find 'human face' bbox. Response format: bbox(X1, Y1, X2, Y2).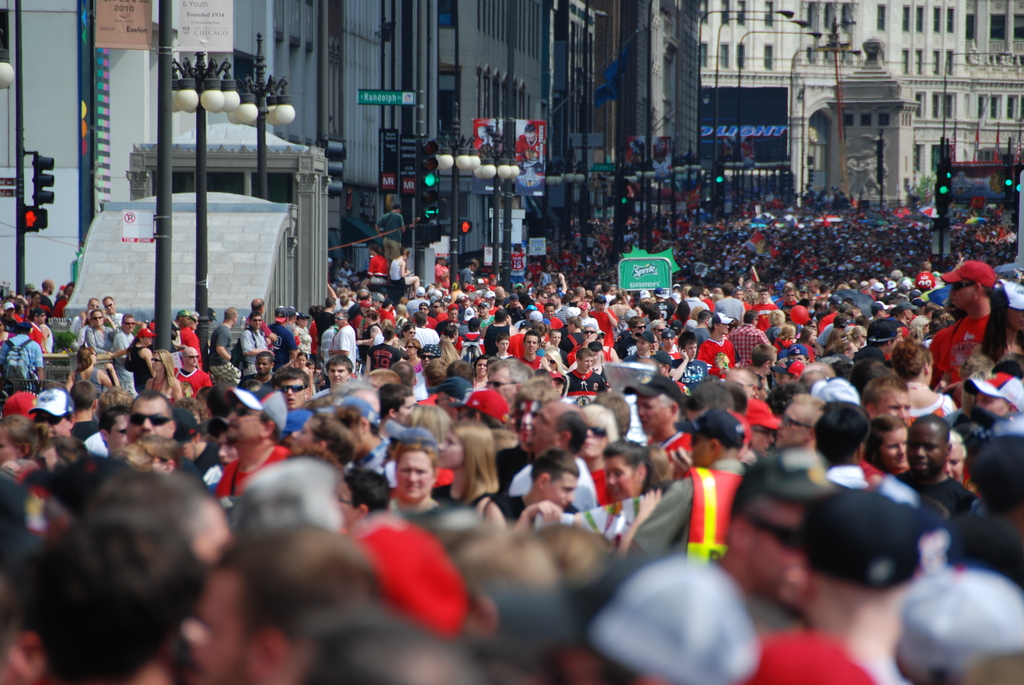
bbox(872, 391, 908, 420).
